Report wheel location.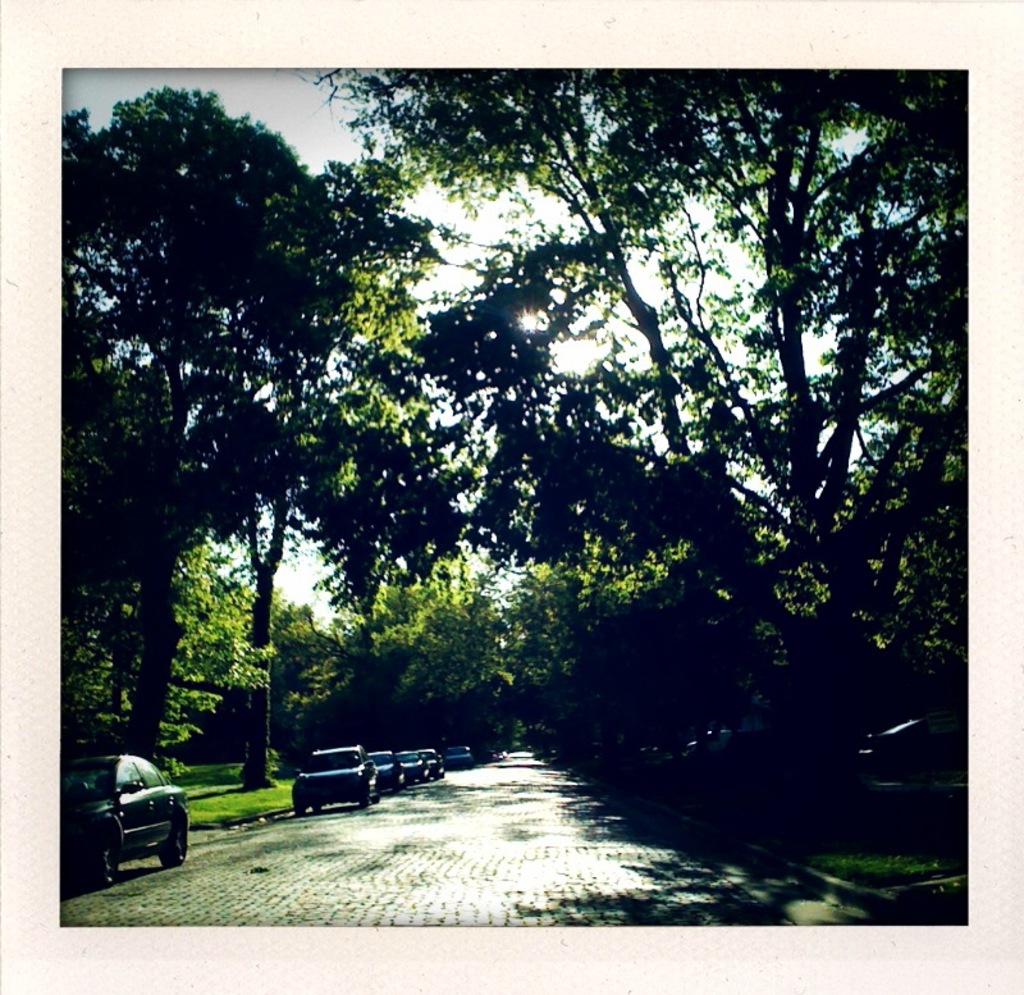
Report: [x1=93, y1=839, x2=115, y2=885].
